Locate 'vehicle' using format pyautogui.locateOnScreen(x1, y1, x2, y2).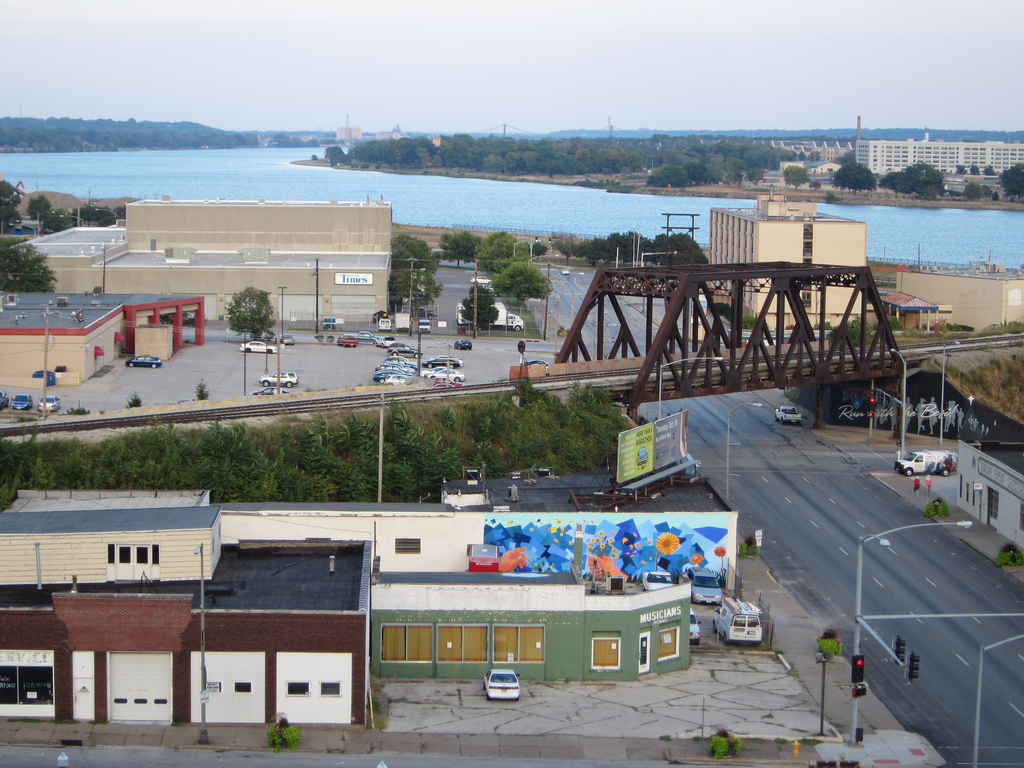
pyautogui.locateOnScreen(285, 332, 296, 344).
